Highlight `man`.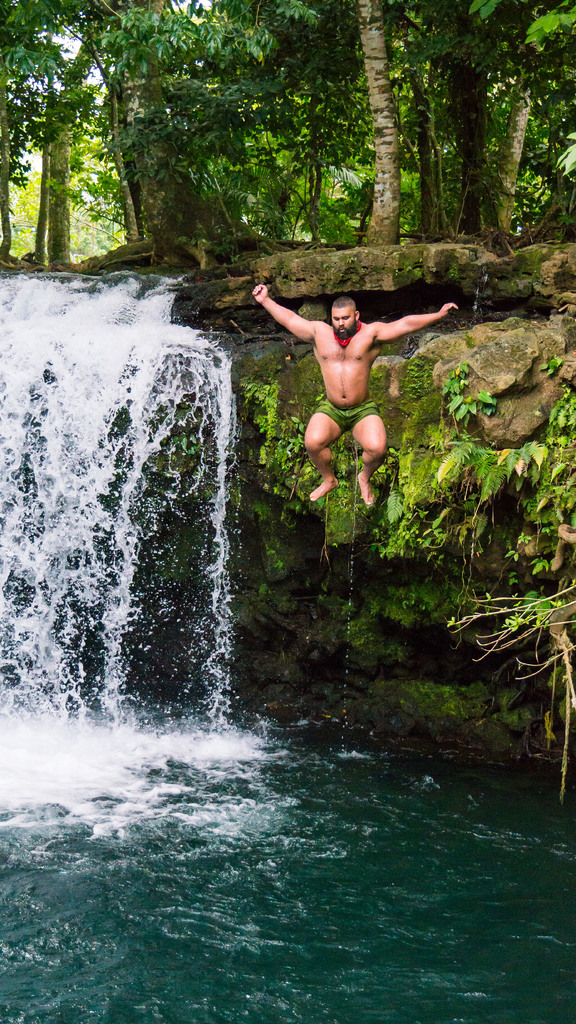
Highlighted region: bbox(268, 263, 435, 509).
